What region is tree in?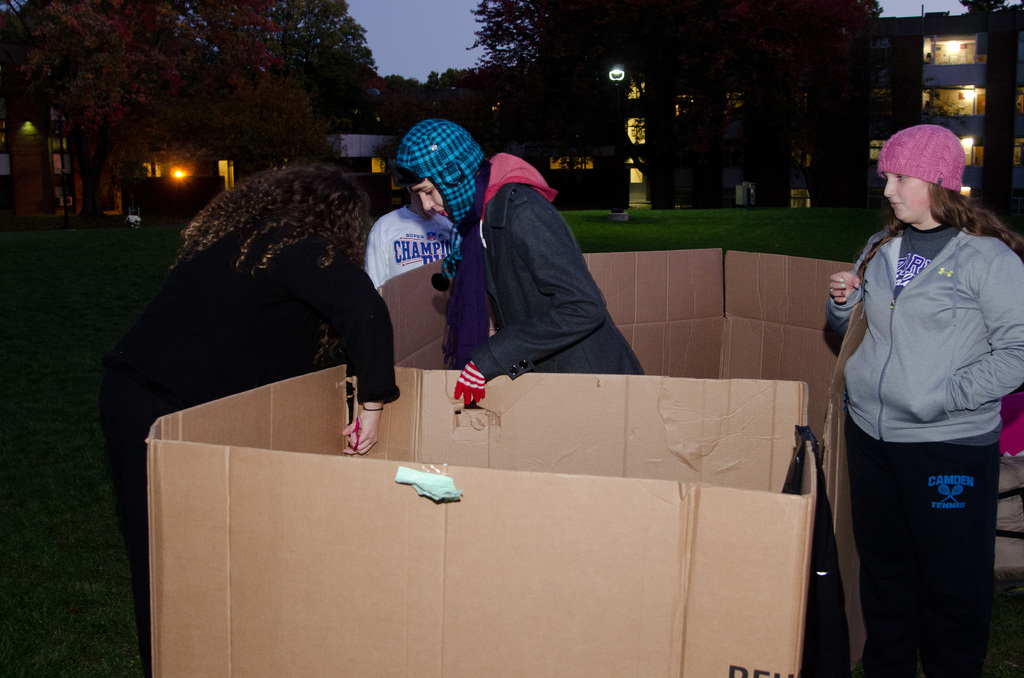
451/0/598/72.
